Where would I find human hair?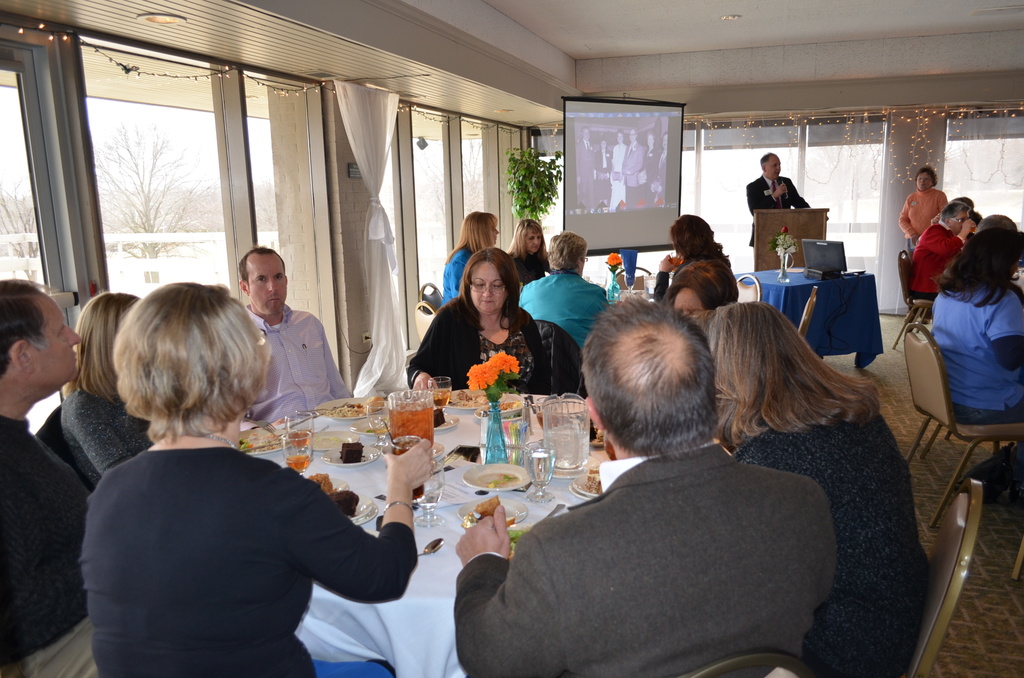
At bbox=[671, 213, 729, 264].
